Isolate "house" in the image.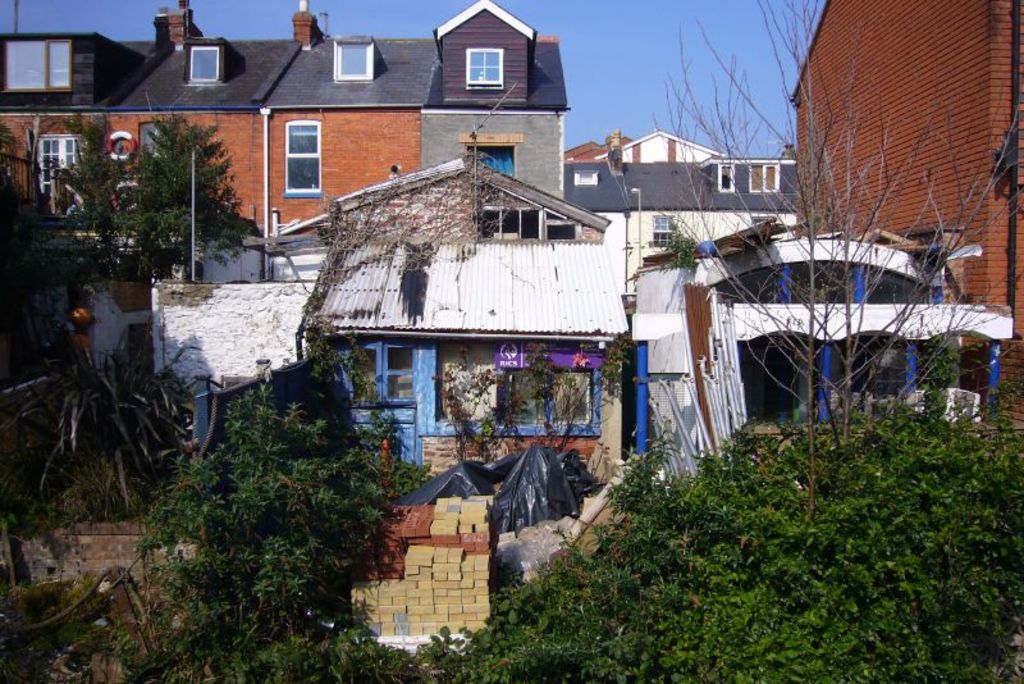
Isolated region: (left=390, top=442, right=618, bottom=550).
